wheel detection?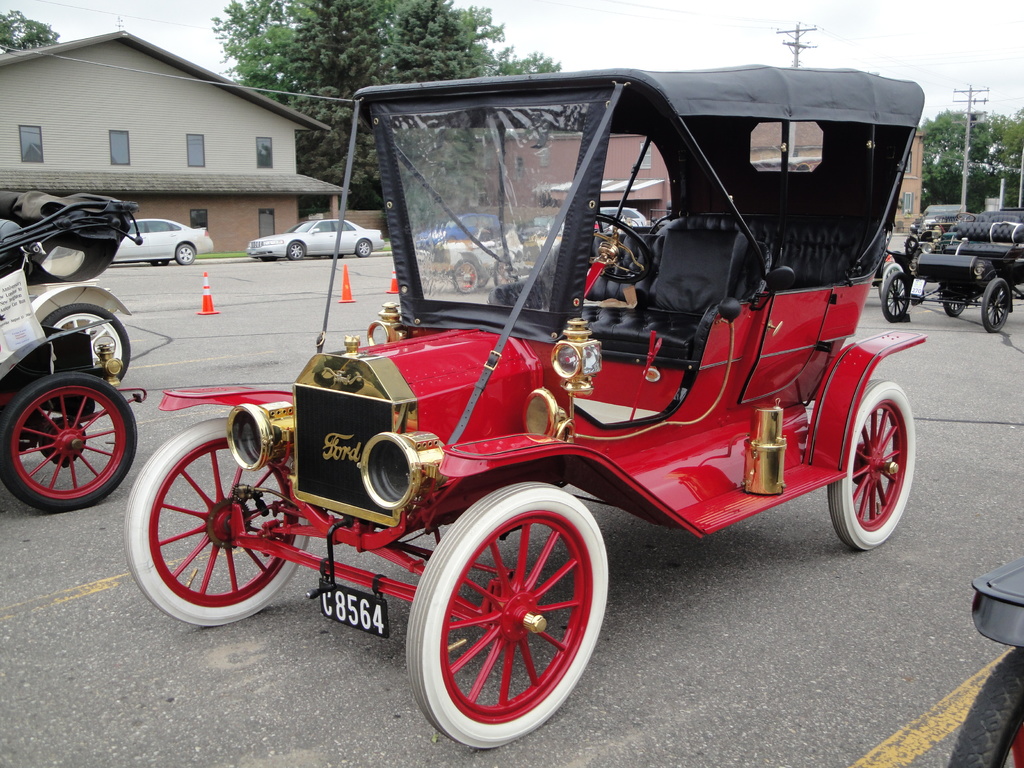
Rect(357, 239, 372, 257)
